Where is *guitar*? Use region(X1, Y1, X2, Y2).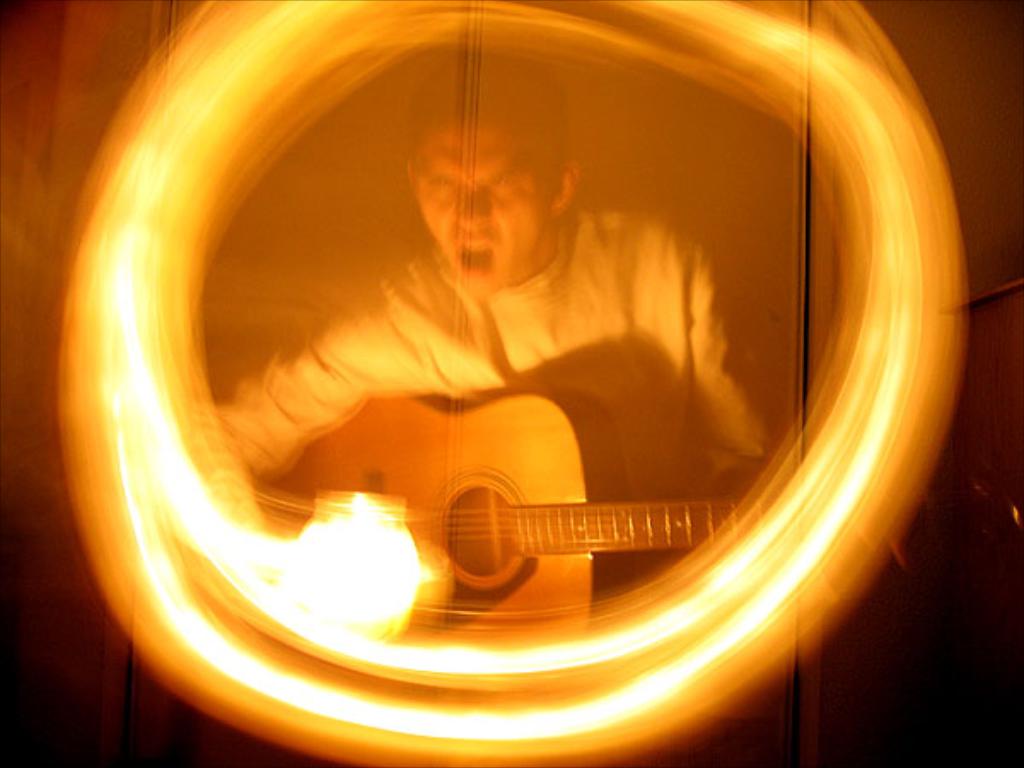
region(254, 393, 1022, 643).
